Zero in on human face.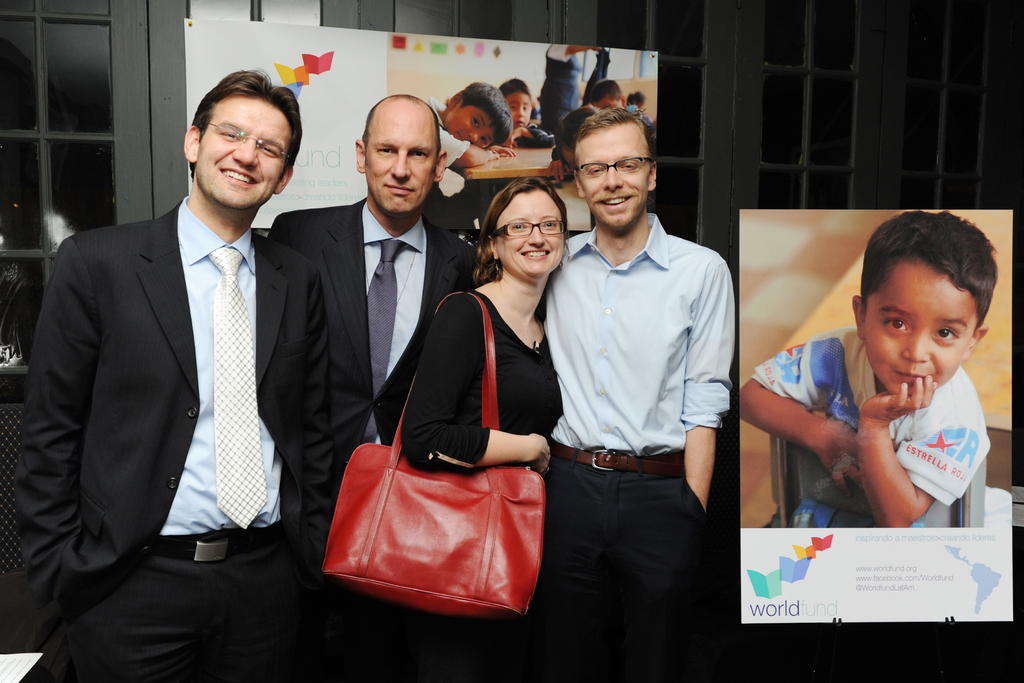
Zeroed in: region(362, 107, 434, 219).
